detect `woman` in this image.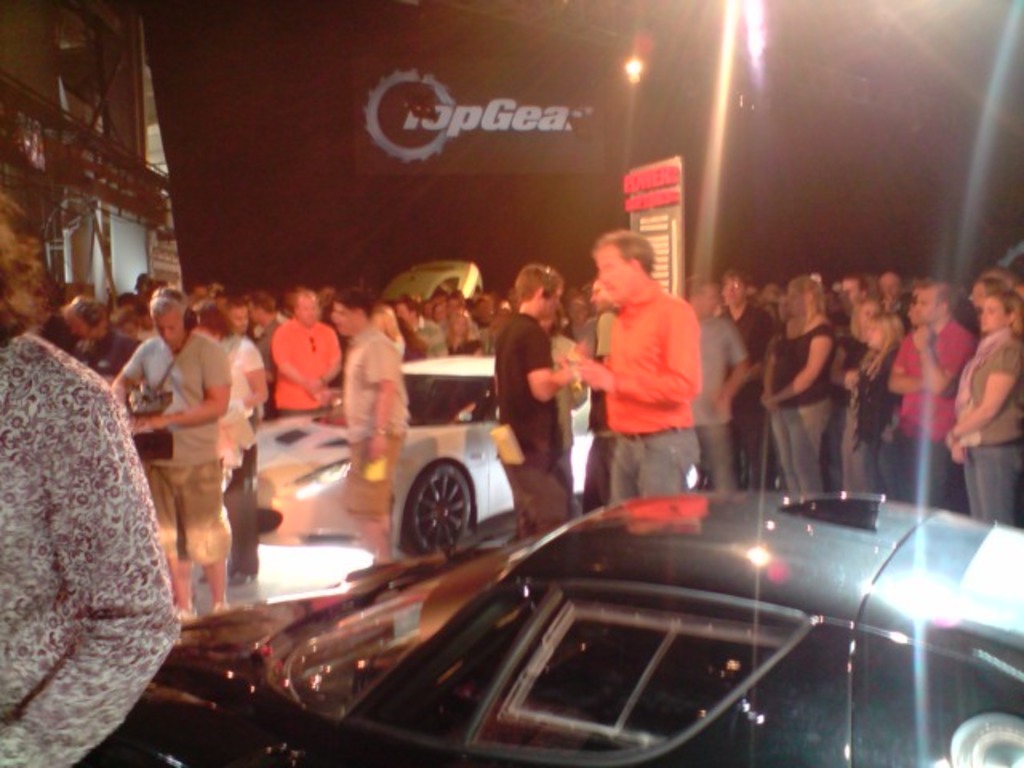
Detection: l=754, t=280, r=808, b=501.
